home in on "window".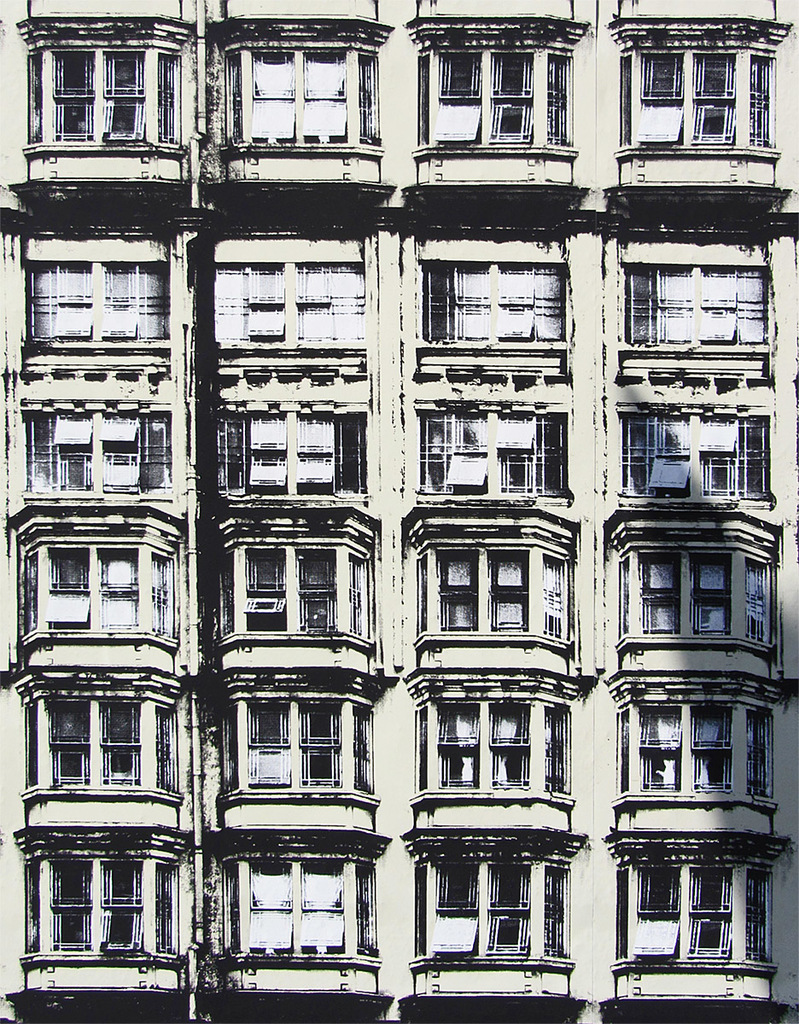
Homed in at rect(21, 864, 173, 956).
